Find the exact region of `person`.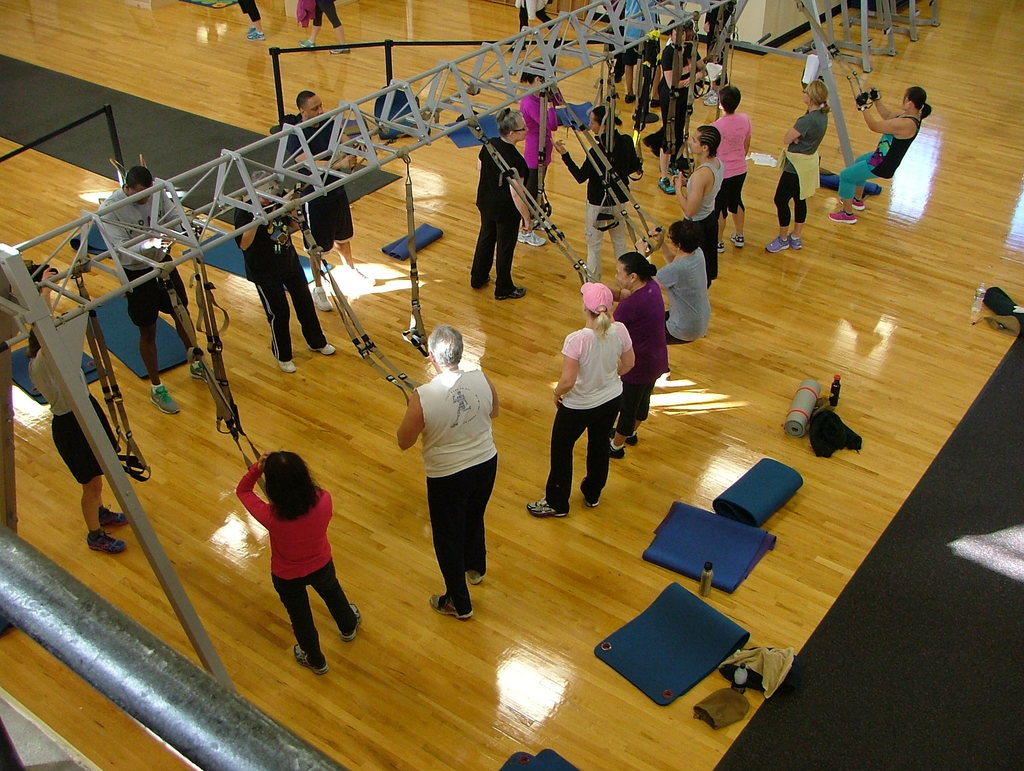
Exact region: bbox(611, 245, 682, 460).
